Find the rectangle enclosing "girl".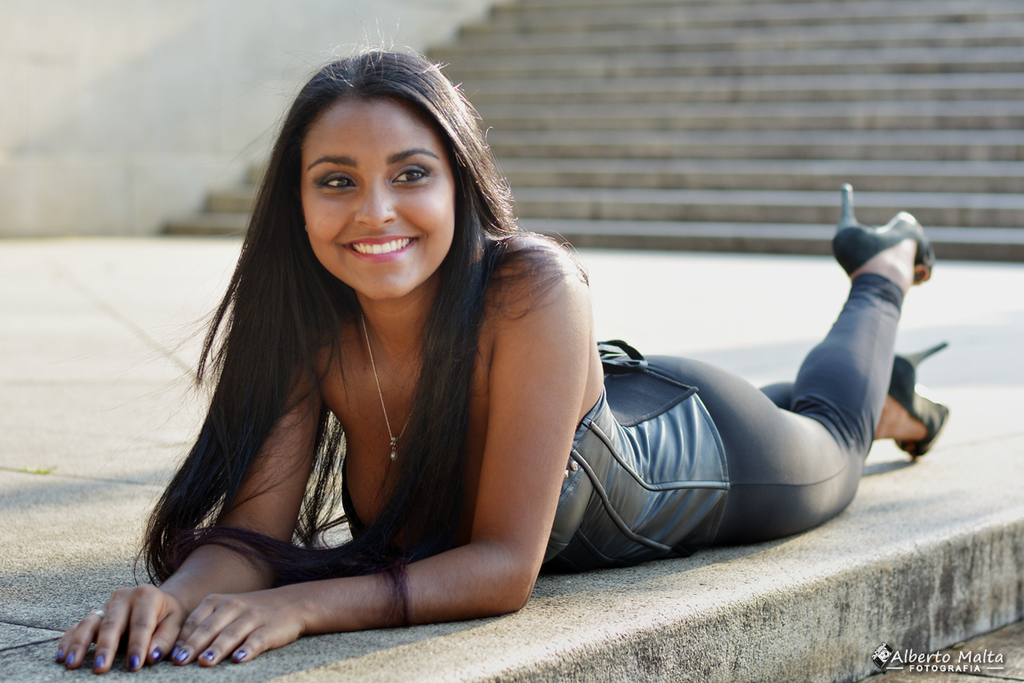
bbox=(44, 26, 959, 672).
